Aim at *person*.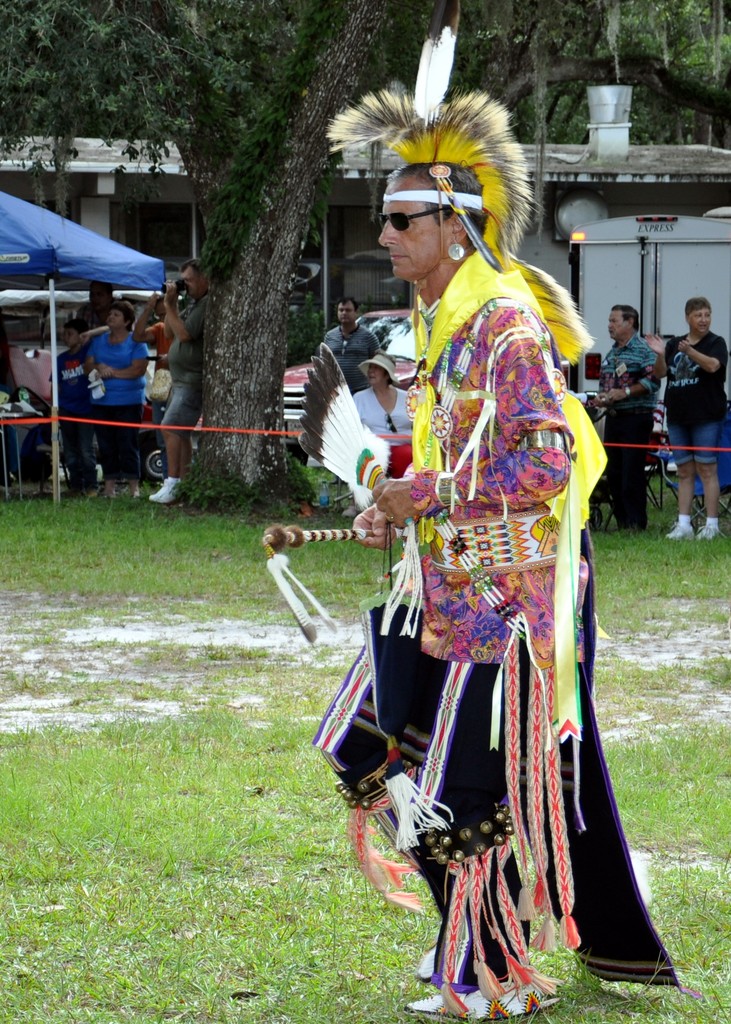
Aimed at bbox=[665, 299, 730, 540].
